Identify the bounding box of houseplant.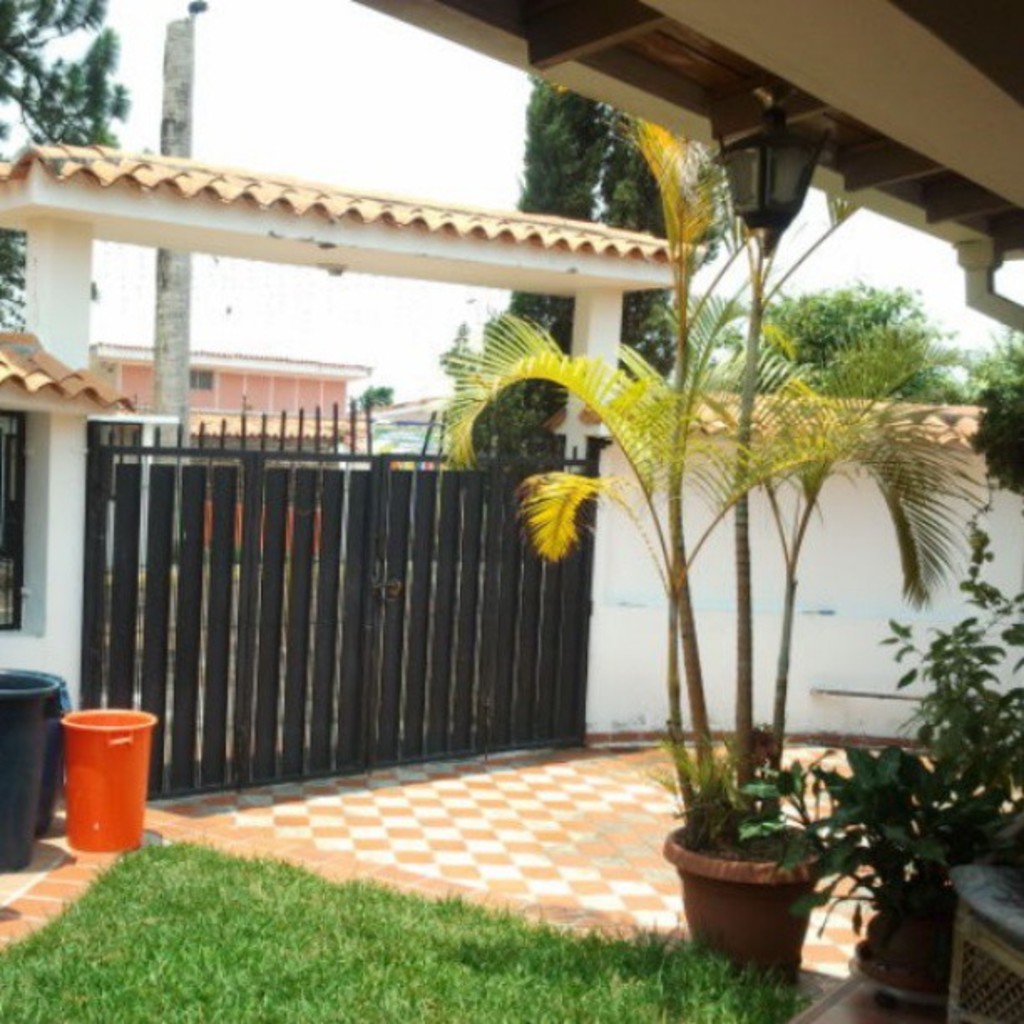
crop(740, 537, 1022, 989).
